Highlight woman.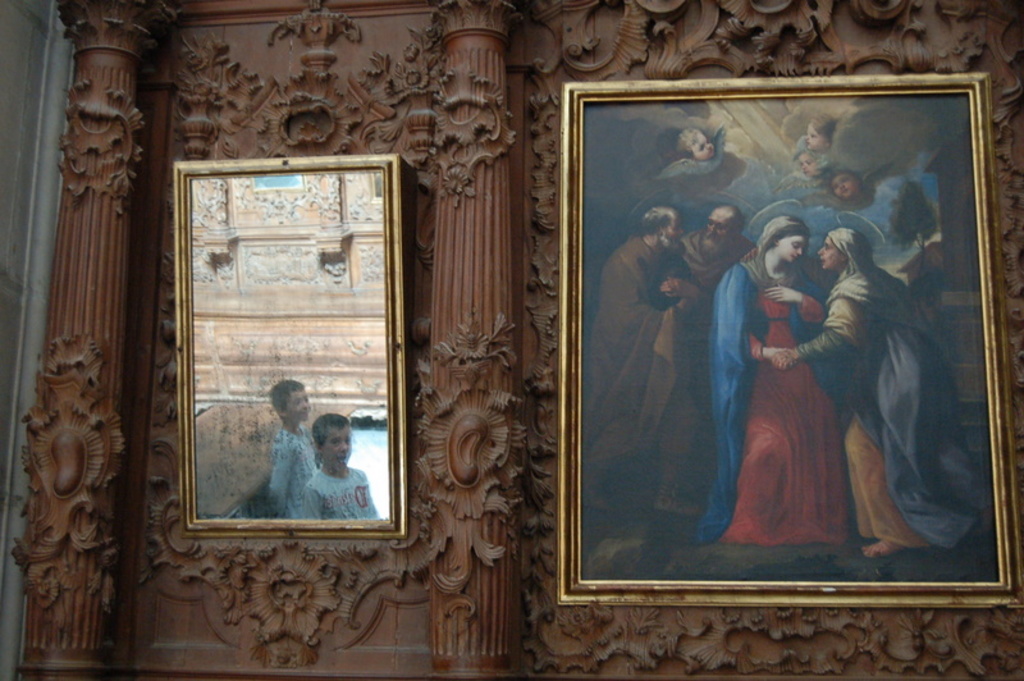
Highlighted region: Rect(772, 224, 996, 562).
